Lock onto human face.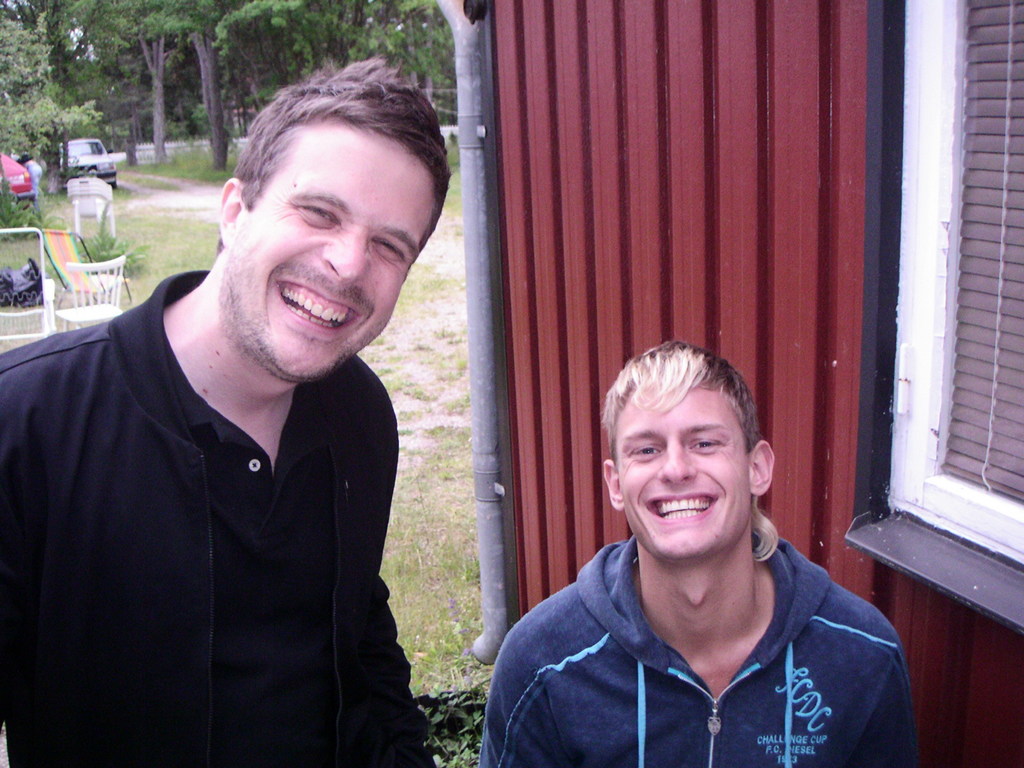
Locked: [left=224, top=113, right=437, bottom=383].
